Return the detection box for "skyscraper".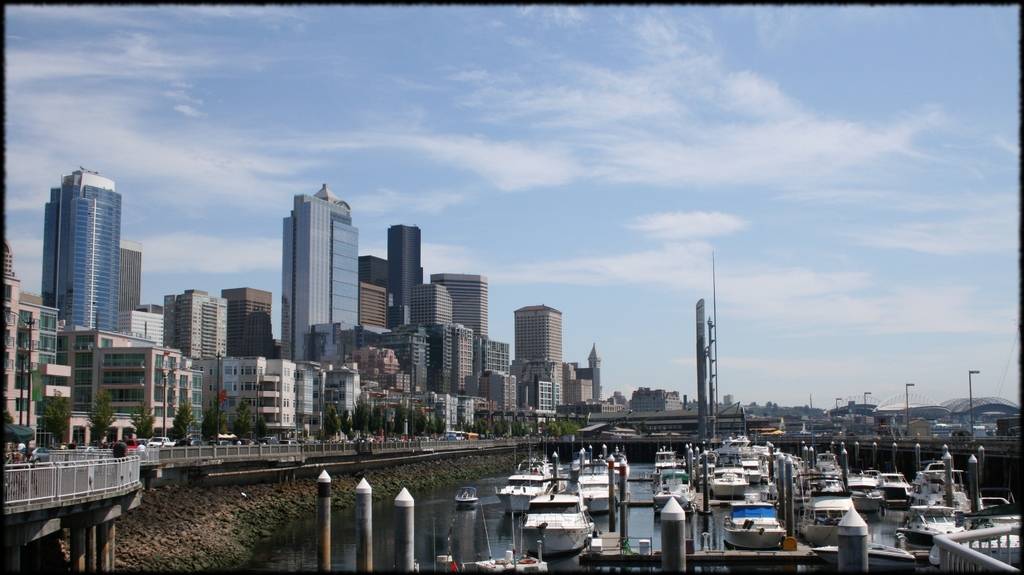
left=437, top=265, right=484, bottom=339.
